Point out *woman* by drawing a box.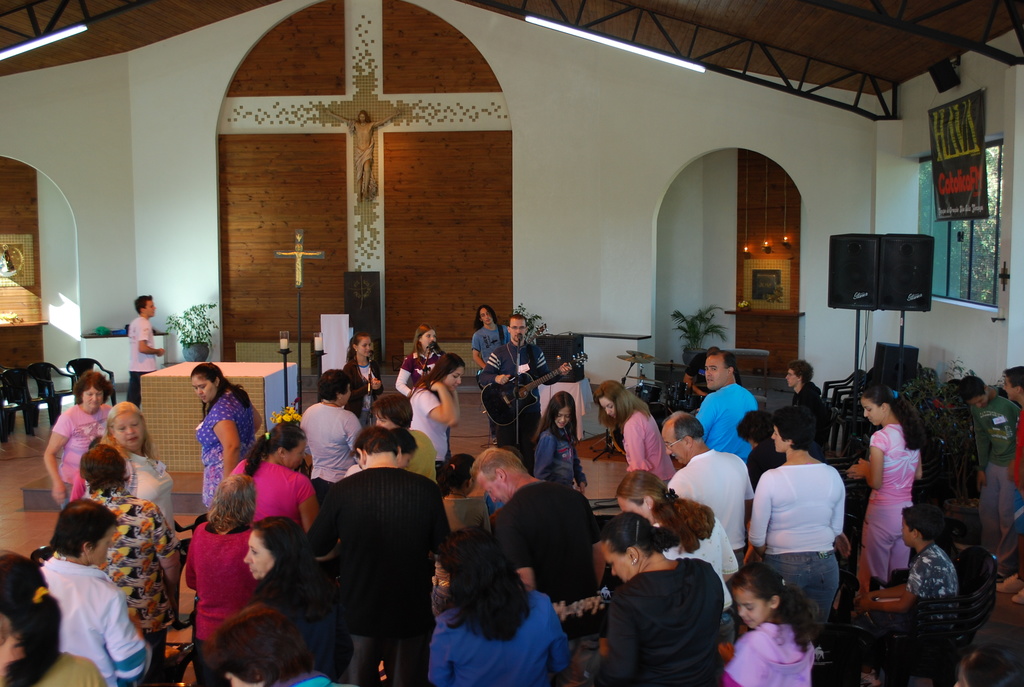
(x1=593, y1=512, x2=727, y2=686).
